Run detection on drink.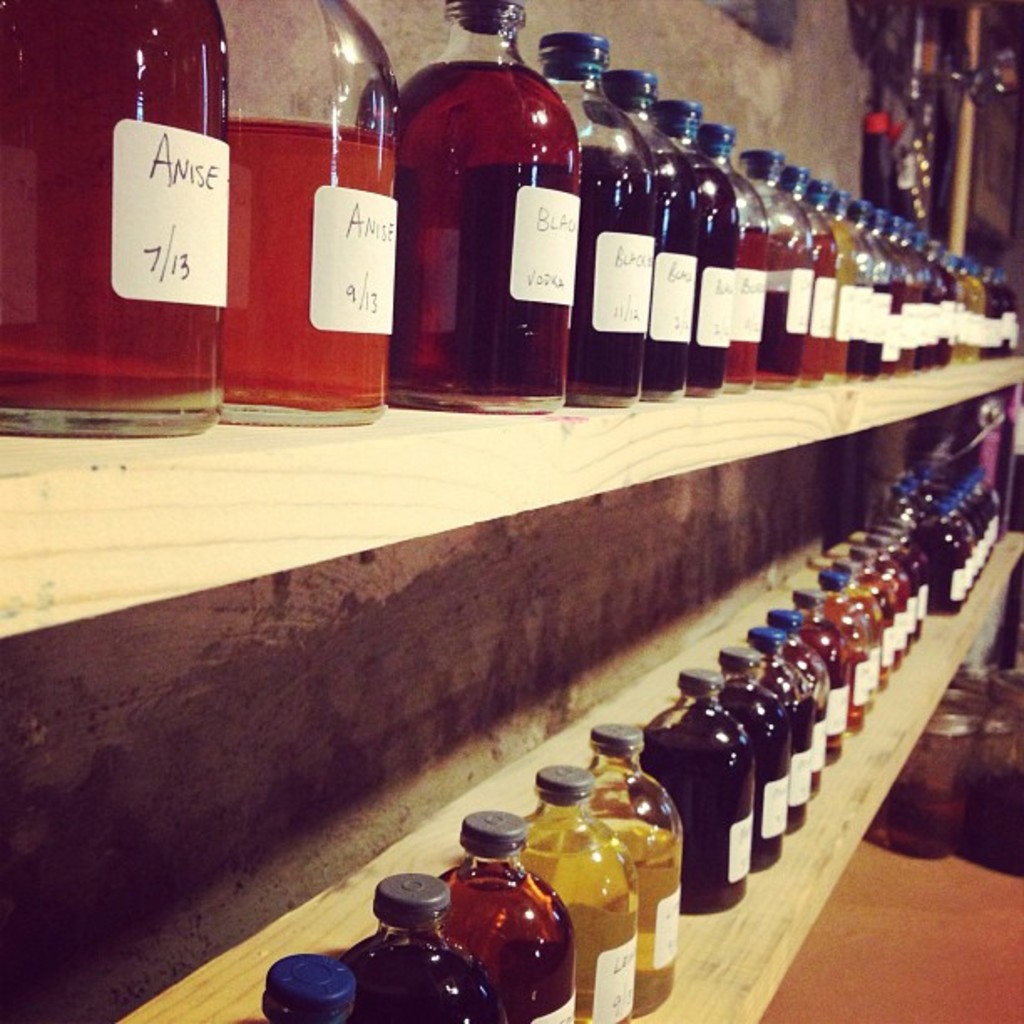
Result: select_region(566, 162, 663, 402).
